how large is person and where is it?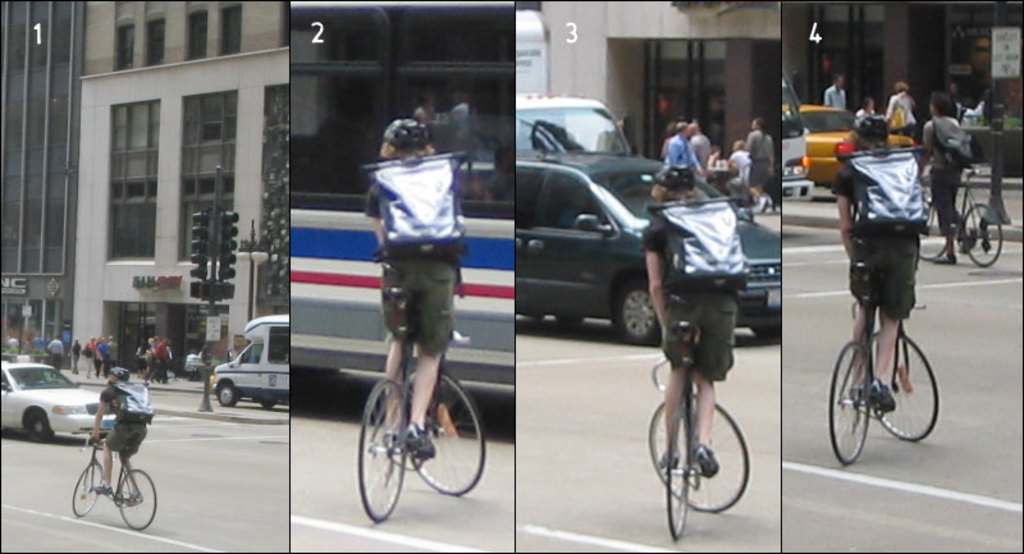
Bounding box: {"x1": 47, "y1": 335, "x2": 63, "y2": 367}.
